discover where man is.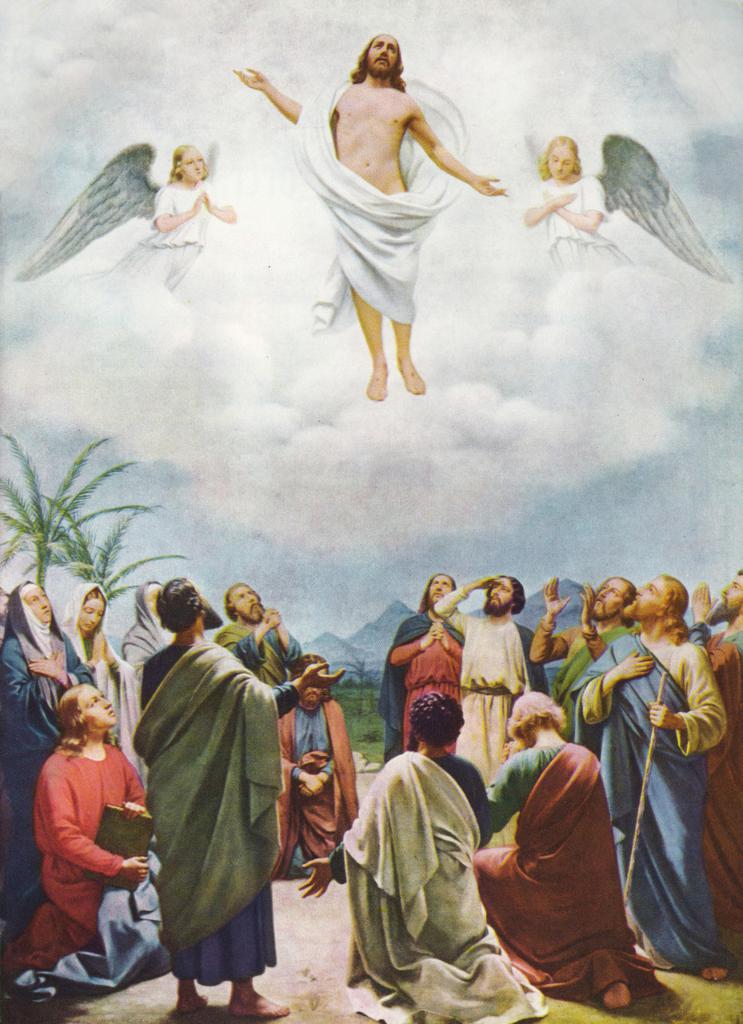
Discovered at [381, 570, 468, 765].
